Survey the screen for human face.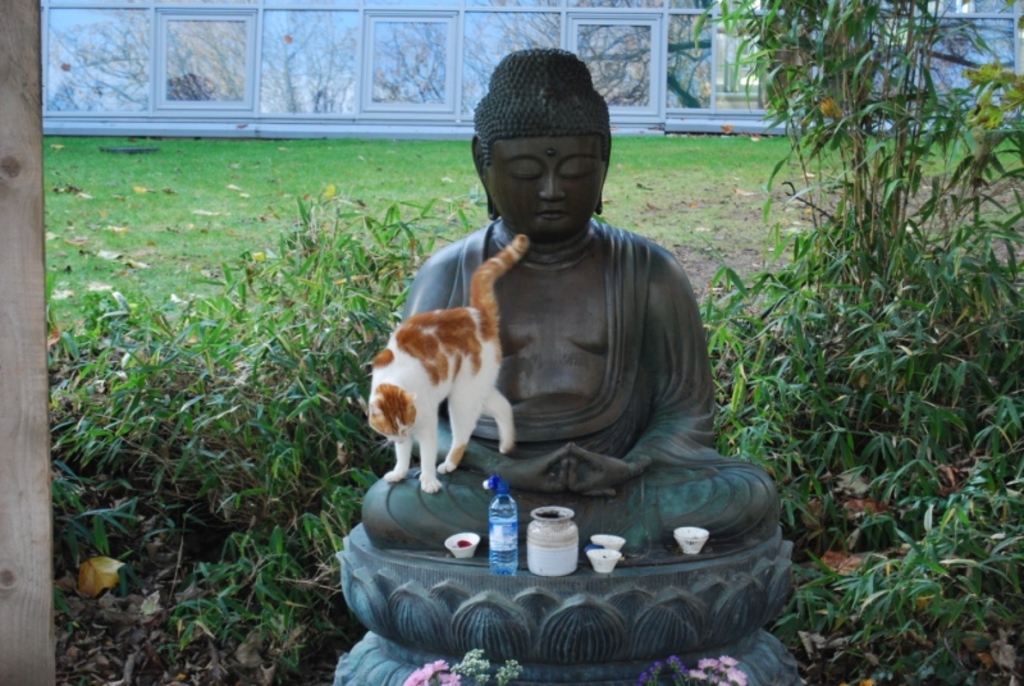
Survey found: l=493, t=131, r=602, b=242.
